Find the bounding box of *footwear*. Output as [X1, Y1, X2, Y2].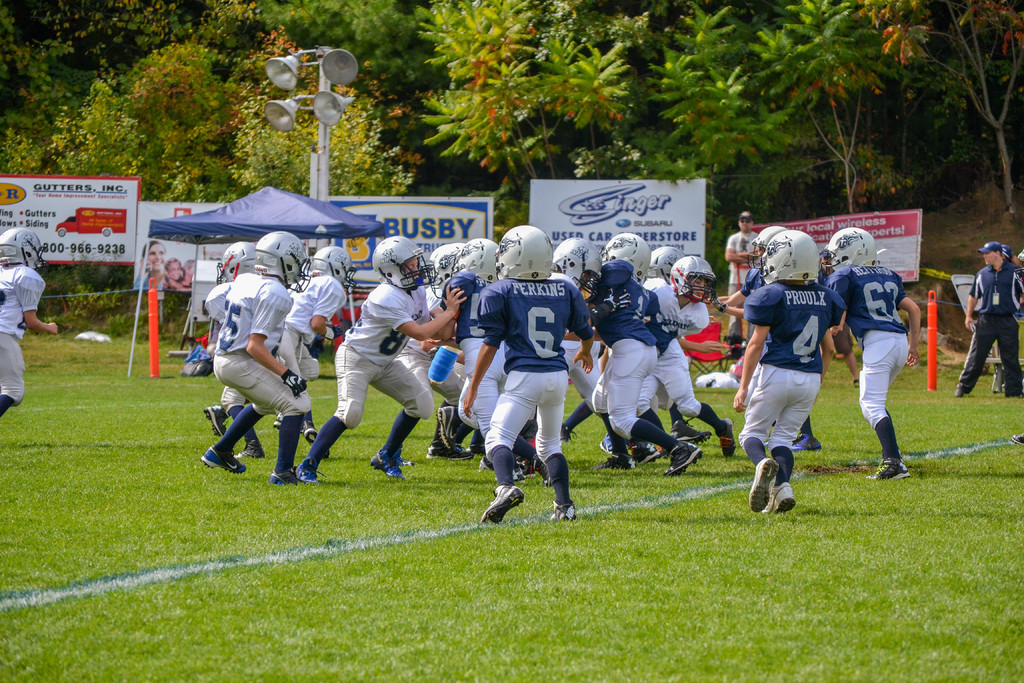
[479, 484, 525, 524].
